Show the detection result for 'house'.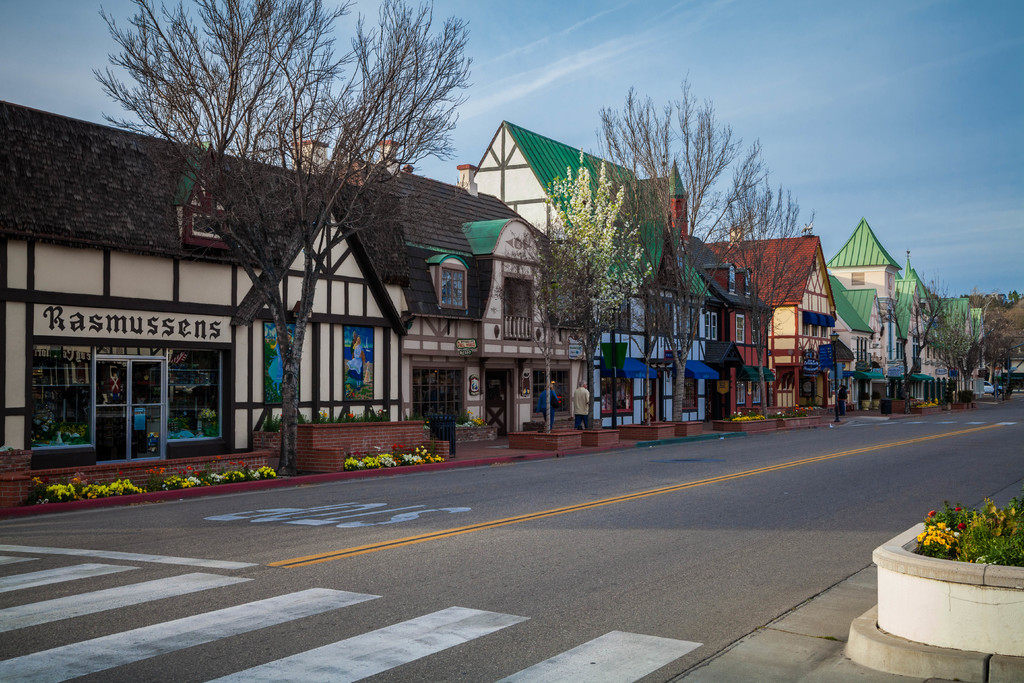
(left=464, top=115, right=717, bottom=438).
